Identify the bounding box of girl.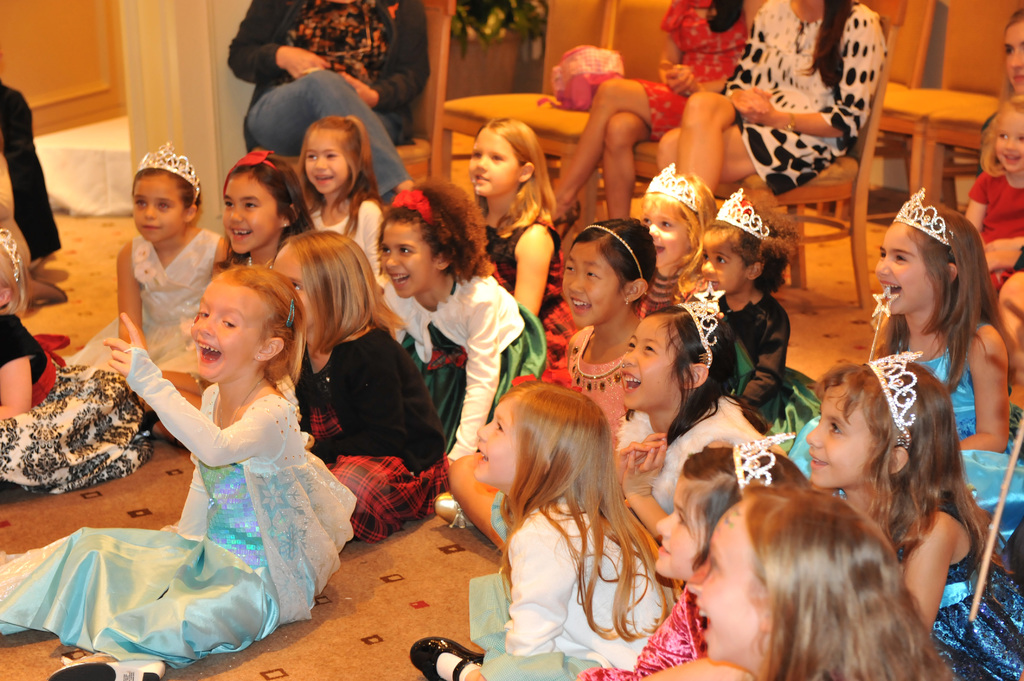
bbox(957, 99, 1023, 295).
